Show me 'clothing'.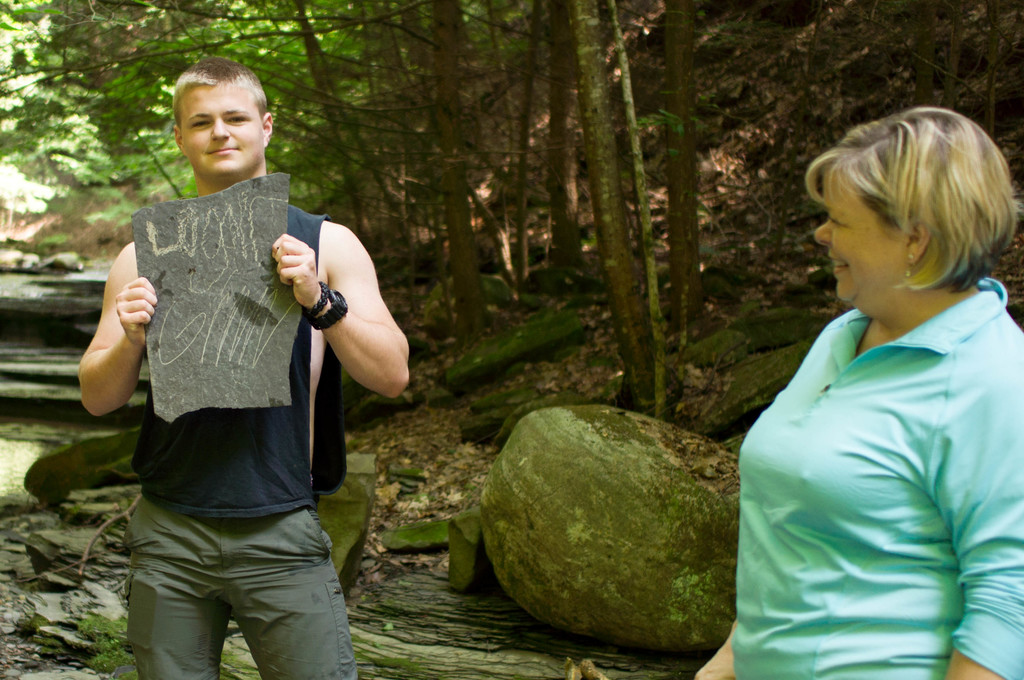
'clothing' is here: l=136, t=492, r=361, b=679.
